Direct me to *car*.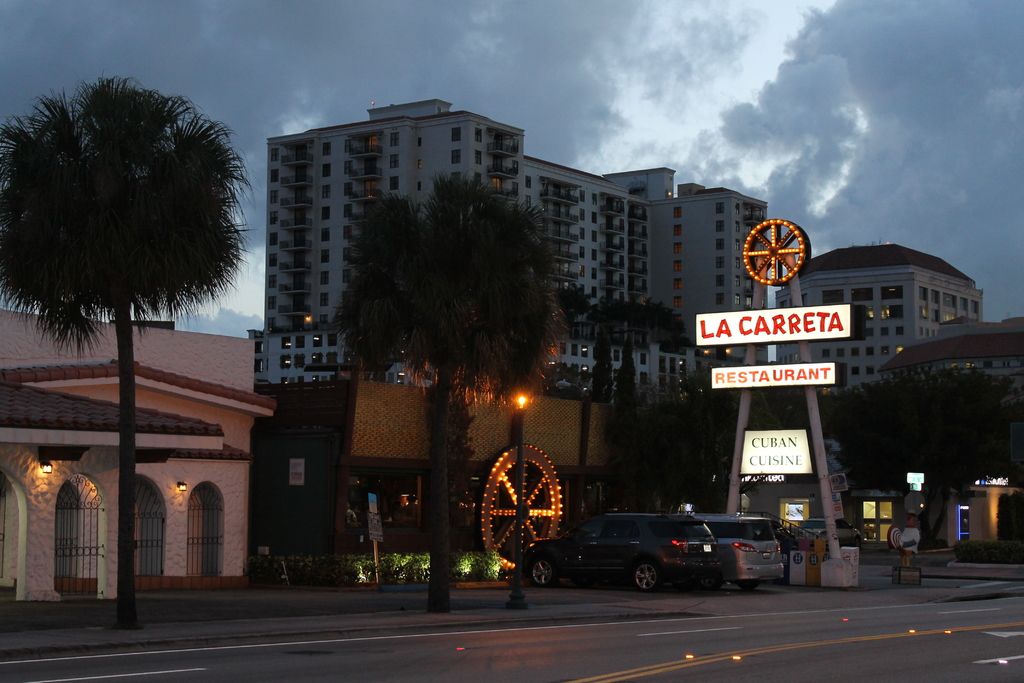
Direction: rect(714, 511, 796, 584).
